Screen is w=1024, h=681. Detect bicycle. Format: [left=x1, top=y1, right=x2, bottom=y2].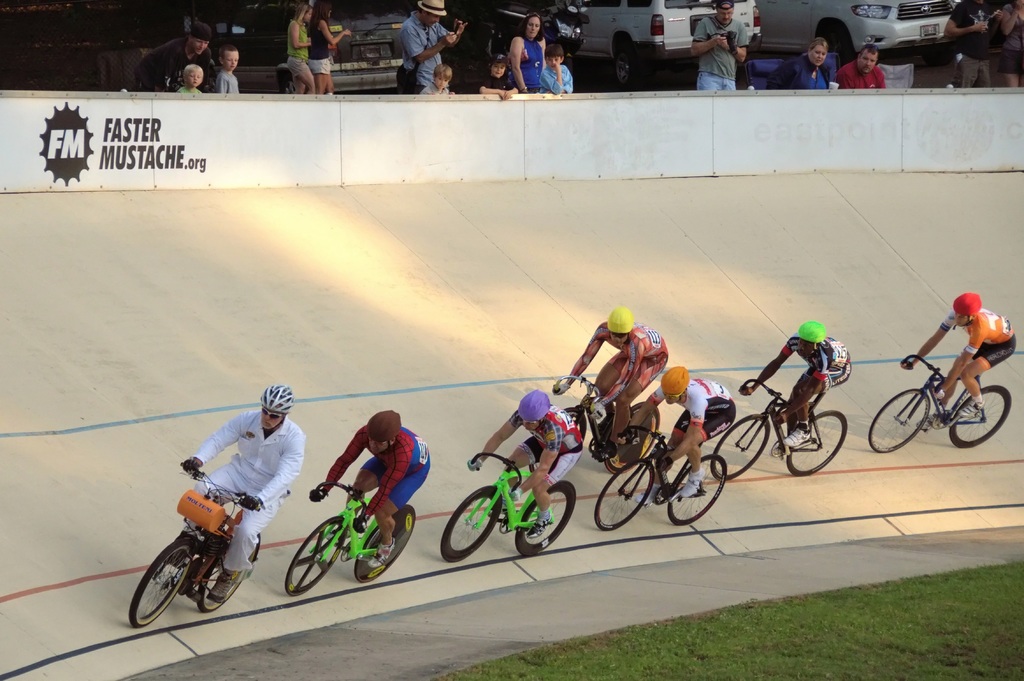
[left=440, top=452, right=578, bottom=562].
